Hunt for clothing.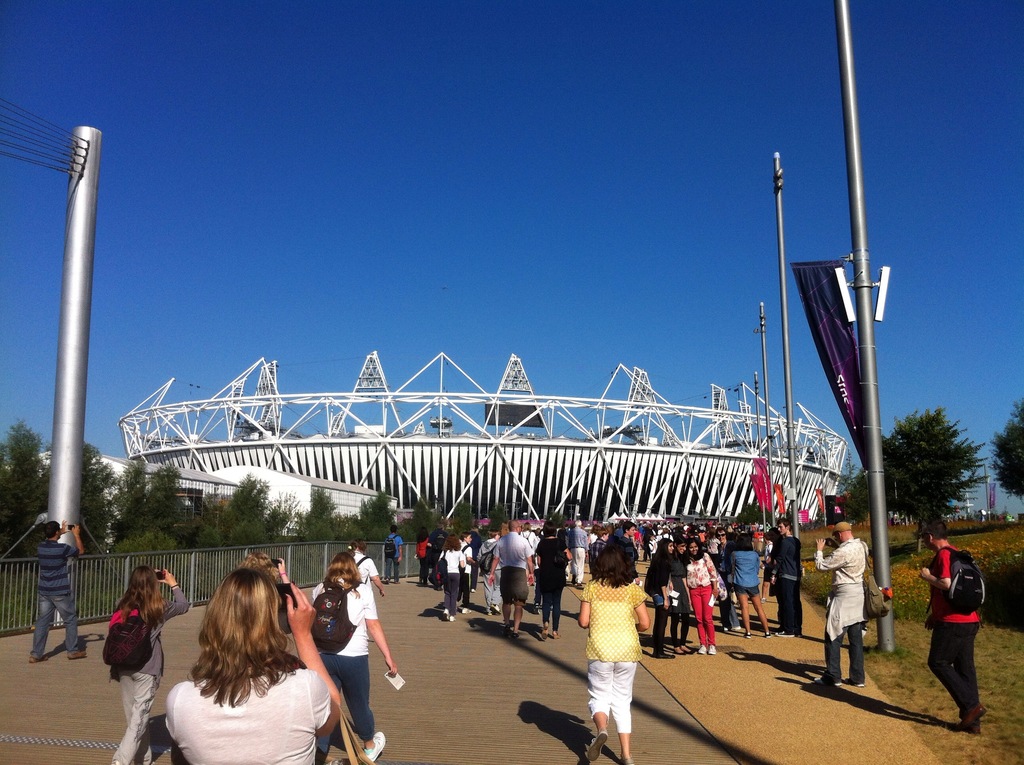
Hunted down at 669/547/688/642.
